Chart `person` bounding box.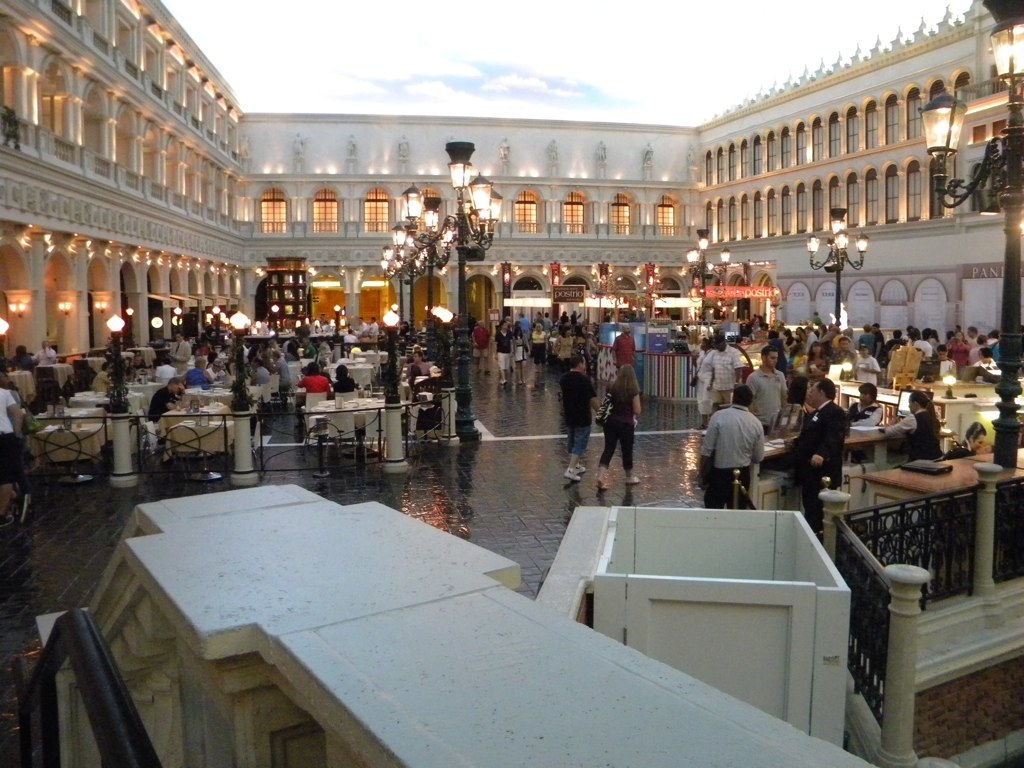
Charted: crop(872, 385, 946, 466).
